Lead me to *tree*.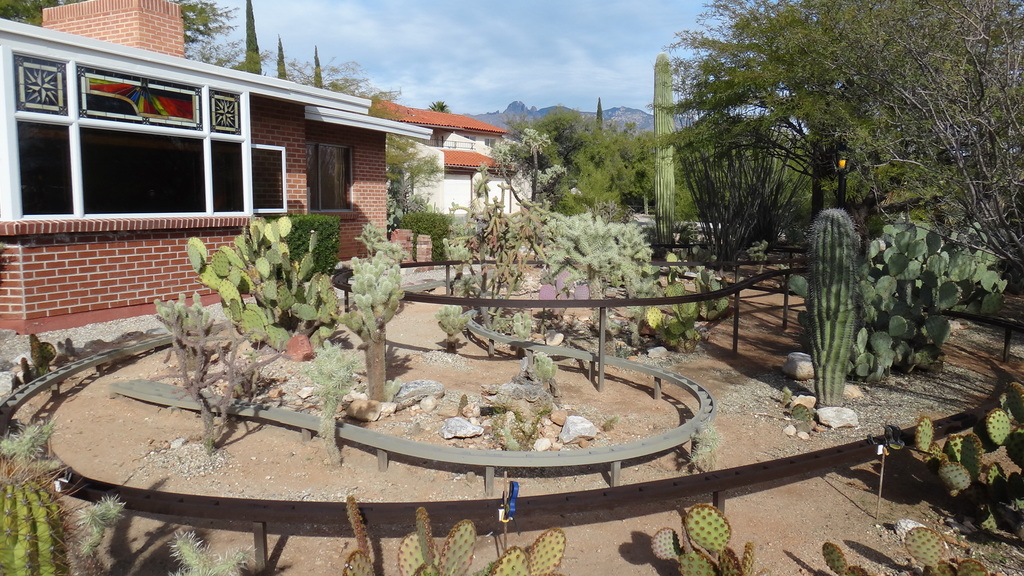
Lead to {"left": 648, "top": 13, "right": 994, "bottom": 339}.
